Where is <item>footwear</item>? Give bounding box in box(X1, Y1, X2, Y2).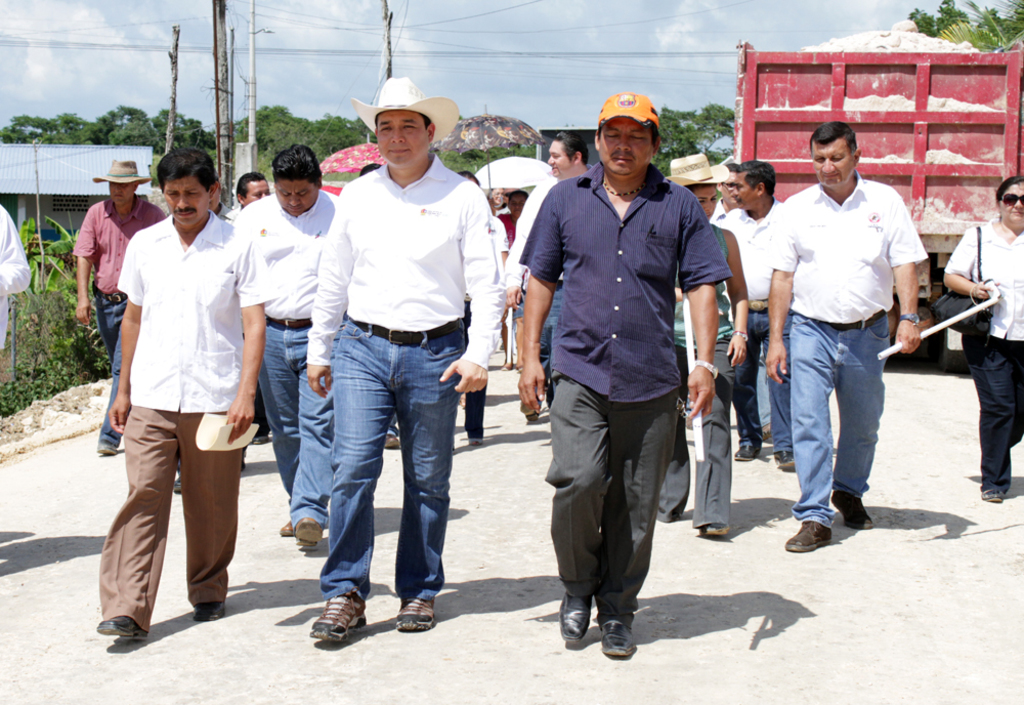
box(171, 478, 182, 494).
